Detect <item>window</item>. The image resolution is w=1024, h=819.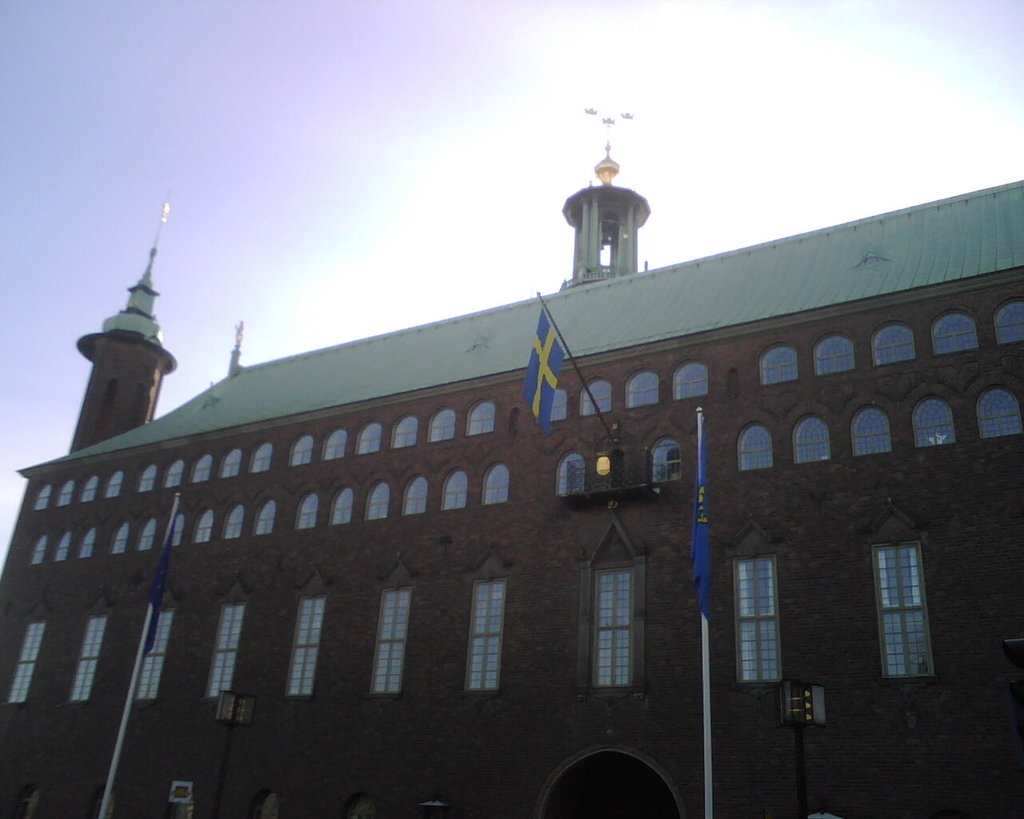
{"left": 76, "top": 611, "right": 111, "bottom": 705}.
